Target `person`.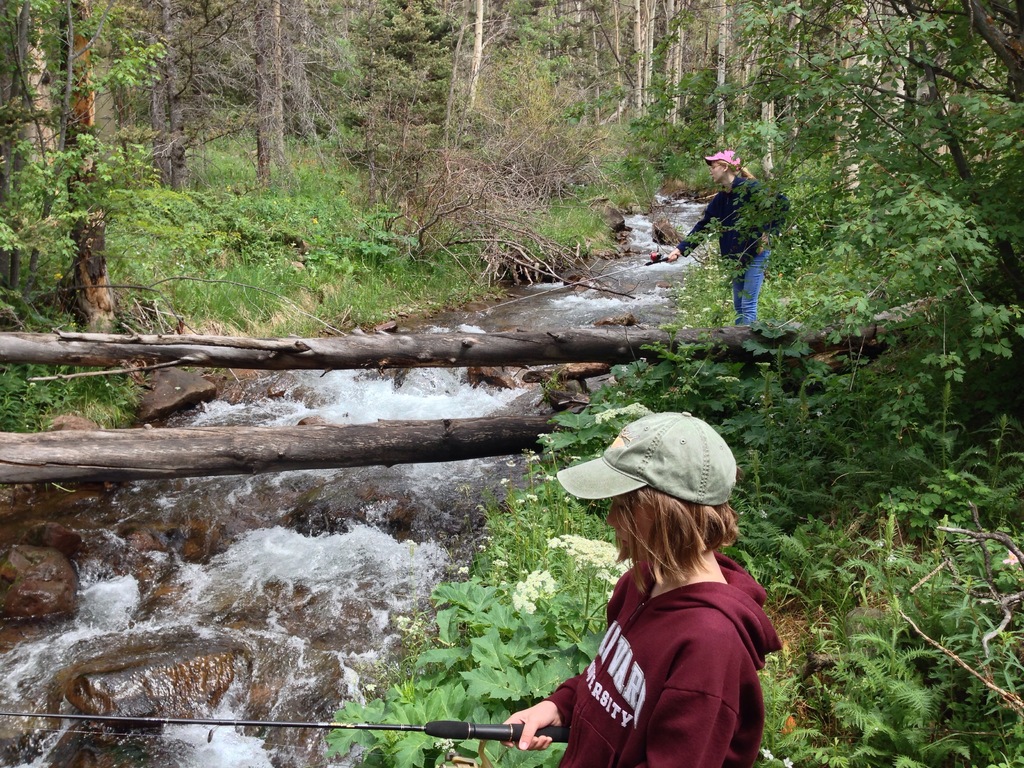
Target region: box(668, 148, 787, 326).
